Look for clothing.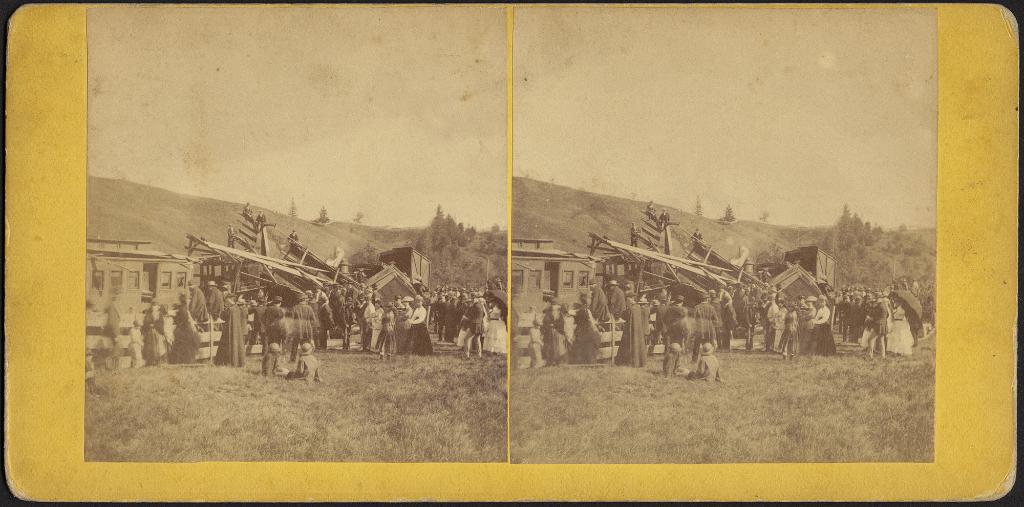
Found: box=[435, 303, 455, 341].
